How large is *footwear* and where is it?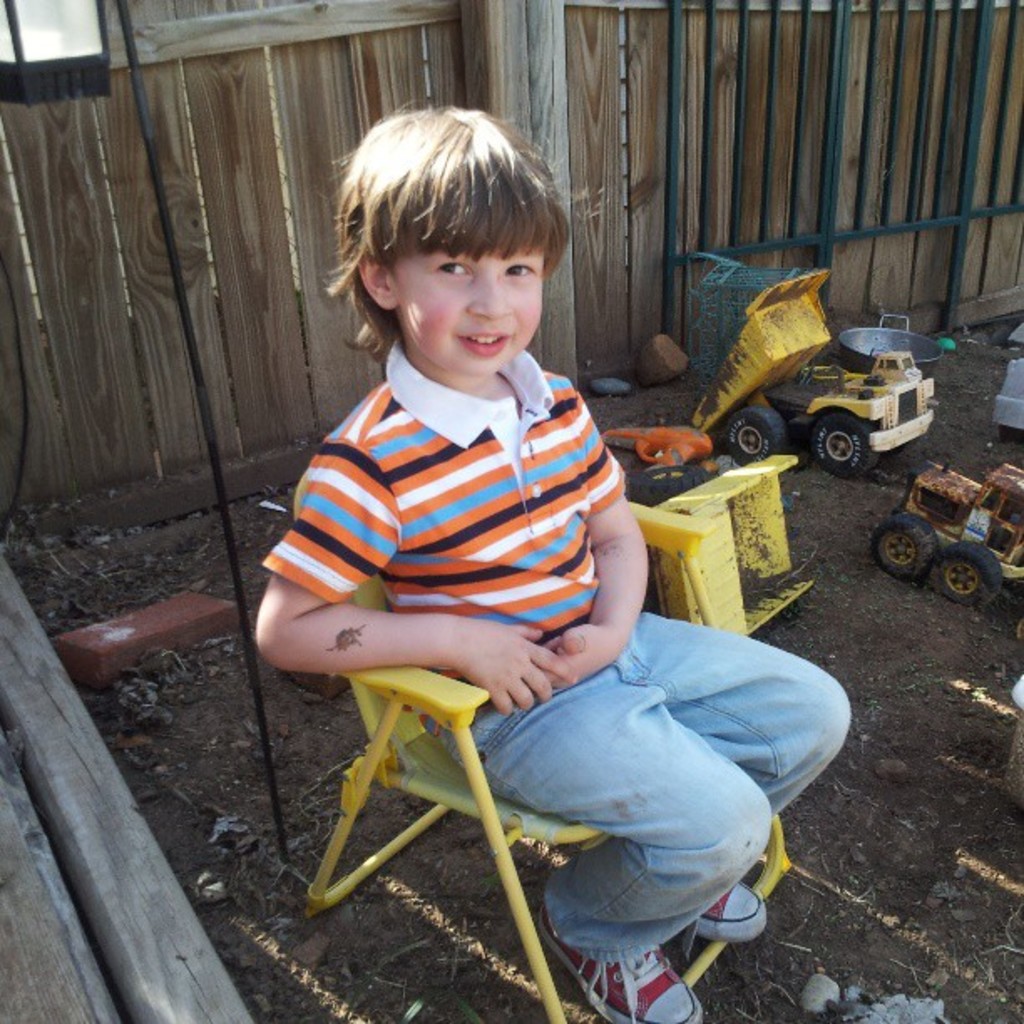
Bounding box: box(550, 888, 701, 1021).
